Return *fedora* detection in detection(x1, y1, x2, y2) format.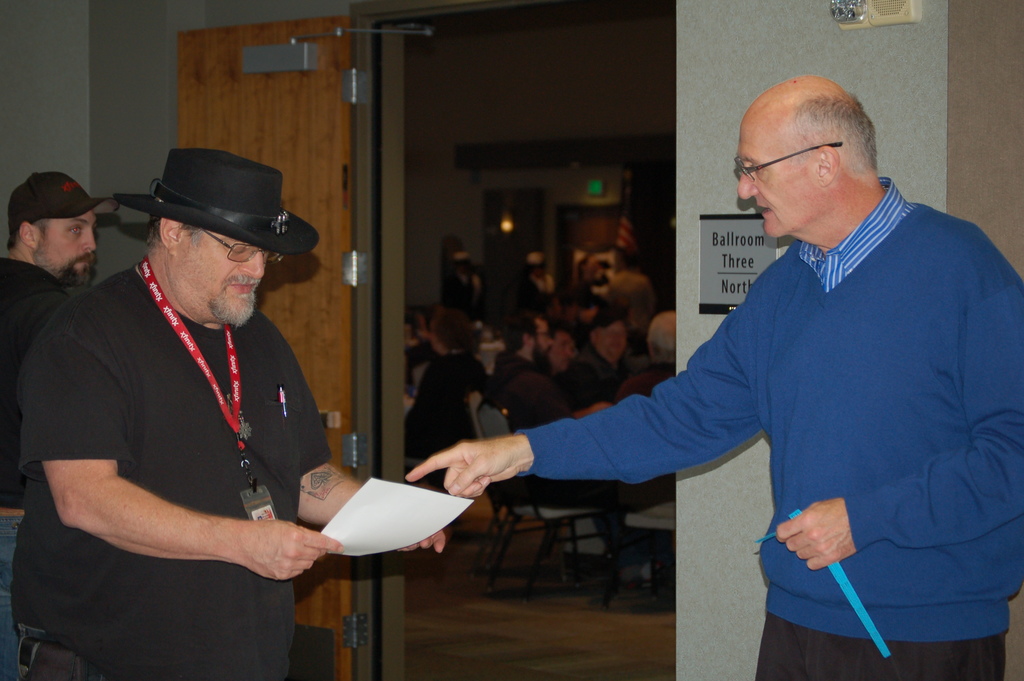
detection(115, 143, 320, 254).
